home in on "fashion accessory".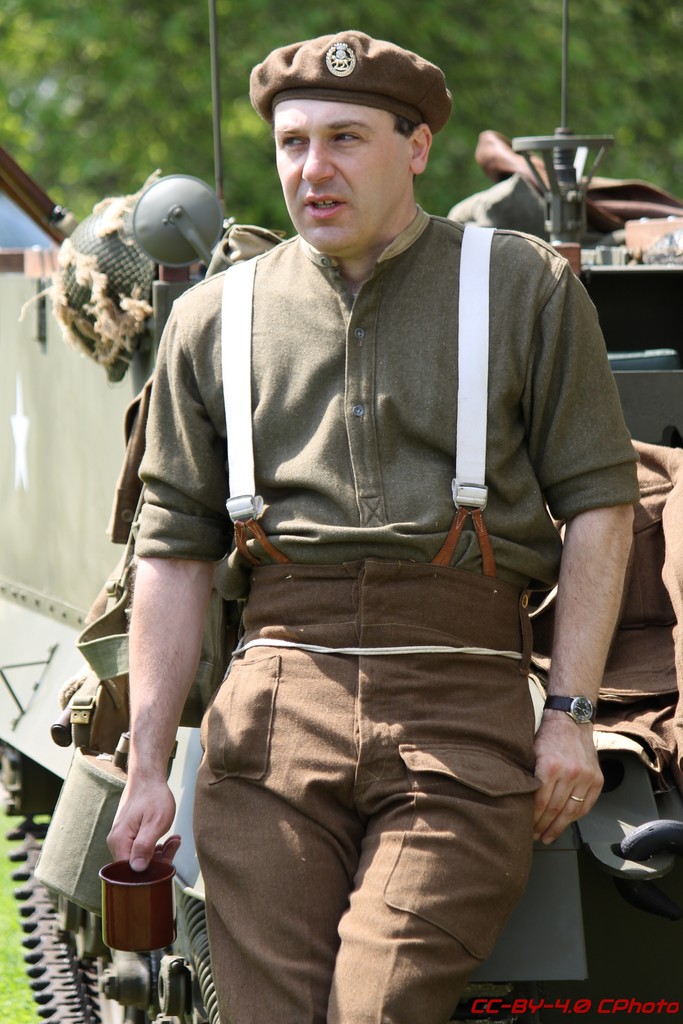
Homed in at (541,693,598,730).
